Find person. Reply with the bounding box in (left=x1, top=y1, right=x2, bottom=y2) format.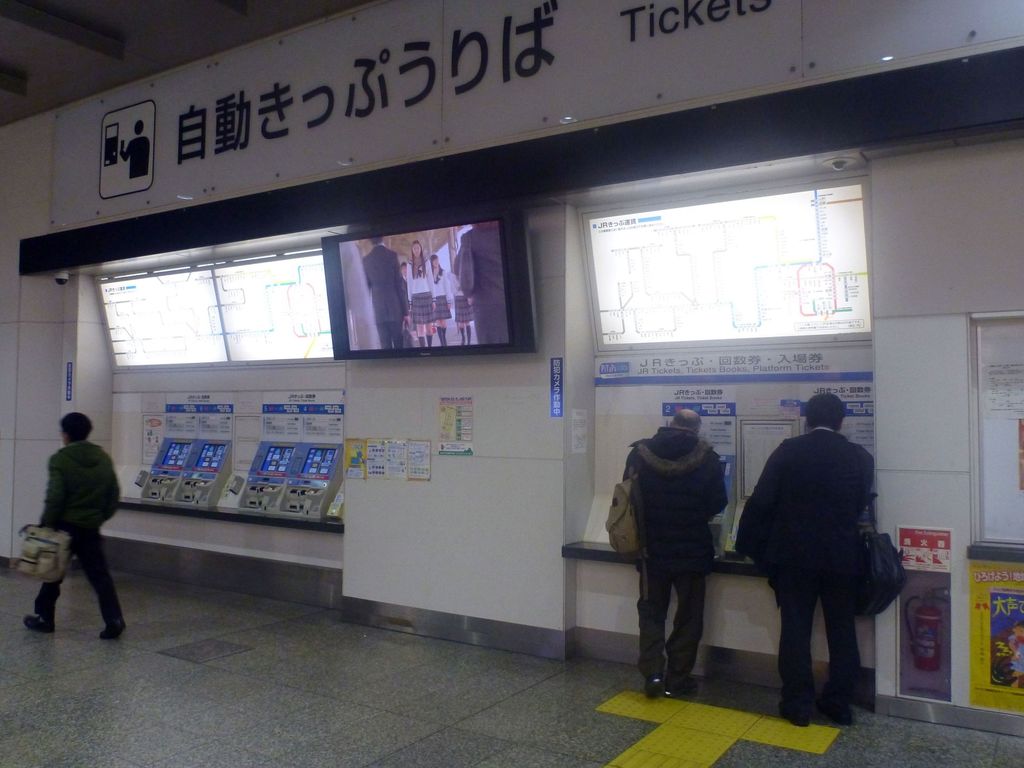
(left=617, top=396, right=735, bottom=707).
